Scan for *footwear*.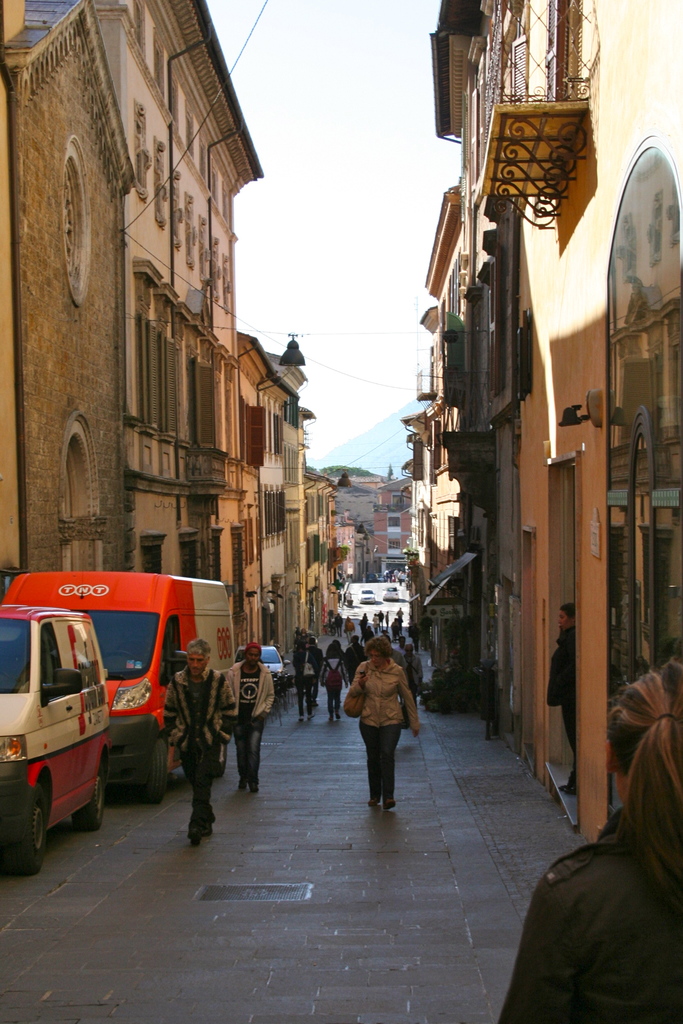
Scan result: 376,791,397,809.
